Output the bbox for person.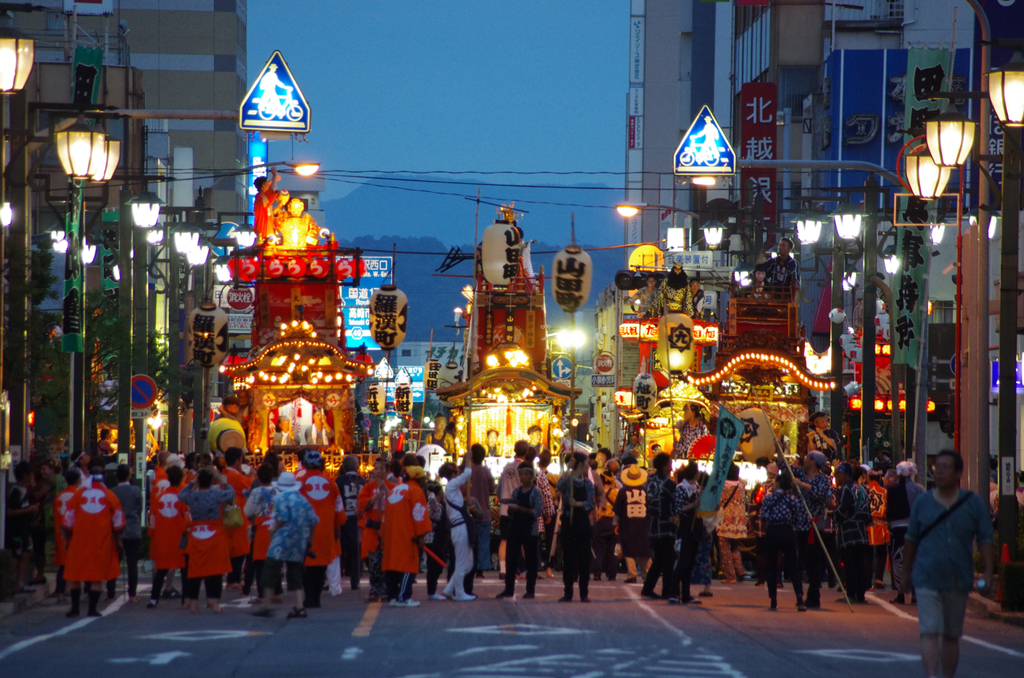
[left=892, top=445, right=992, bottom=677].
